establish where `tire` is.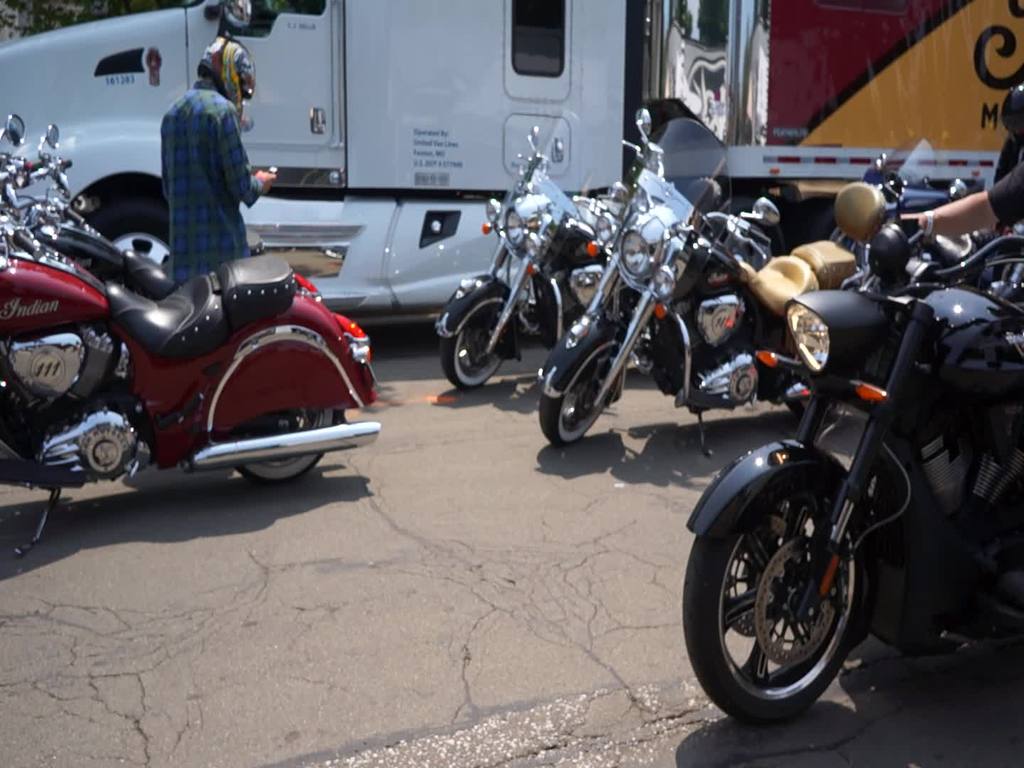
Established at select_region(437, 299, 506, 389).
